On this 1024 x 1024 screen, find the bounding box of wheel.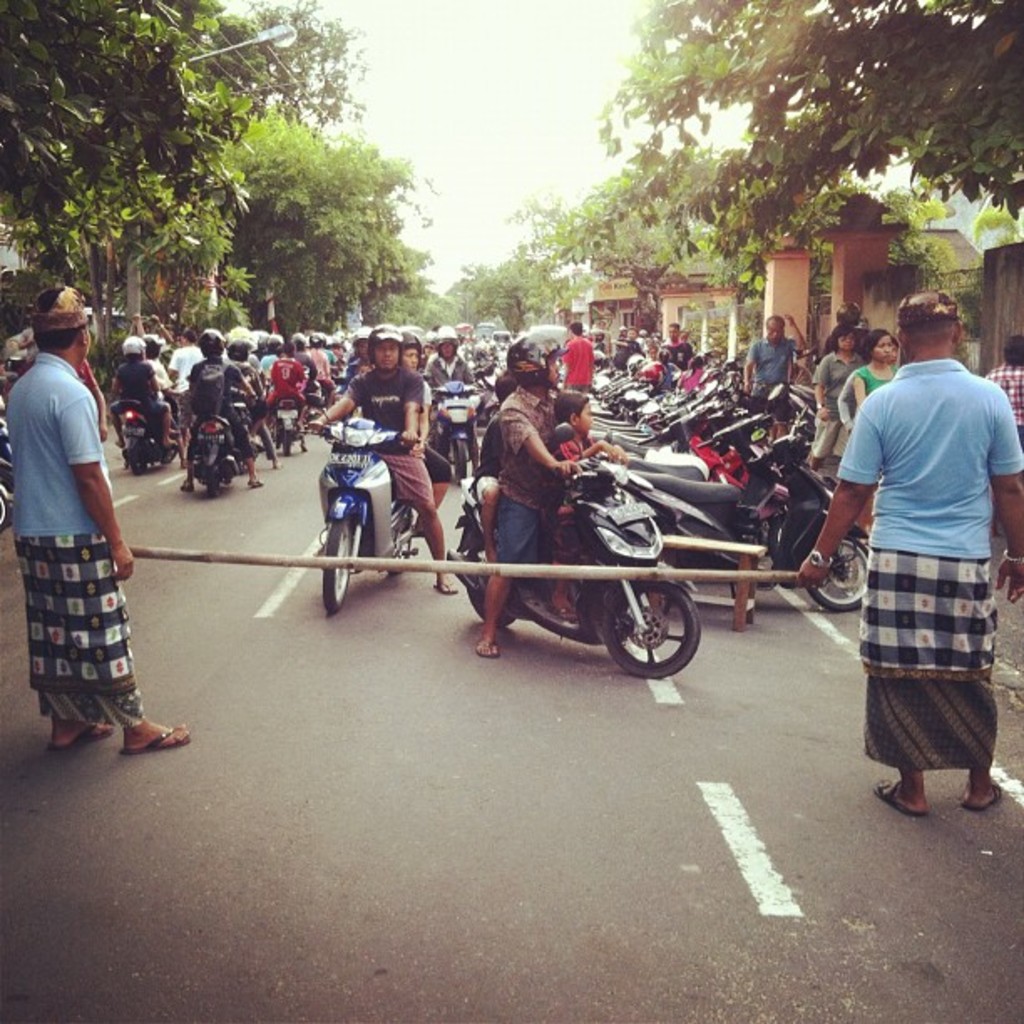
Bounding box: {"left": 596, "top": 579, "right": 708, "bottom": 686}.
